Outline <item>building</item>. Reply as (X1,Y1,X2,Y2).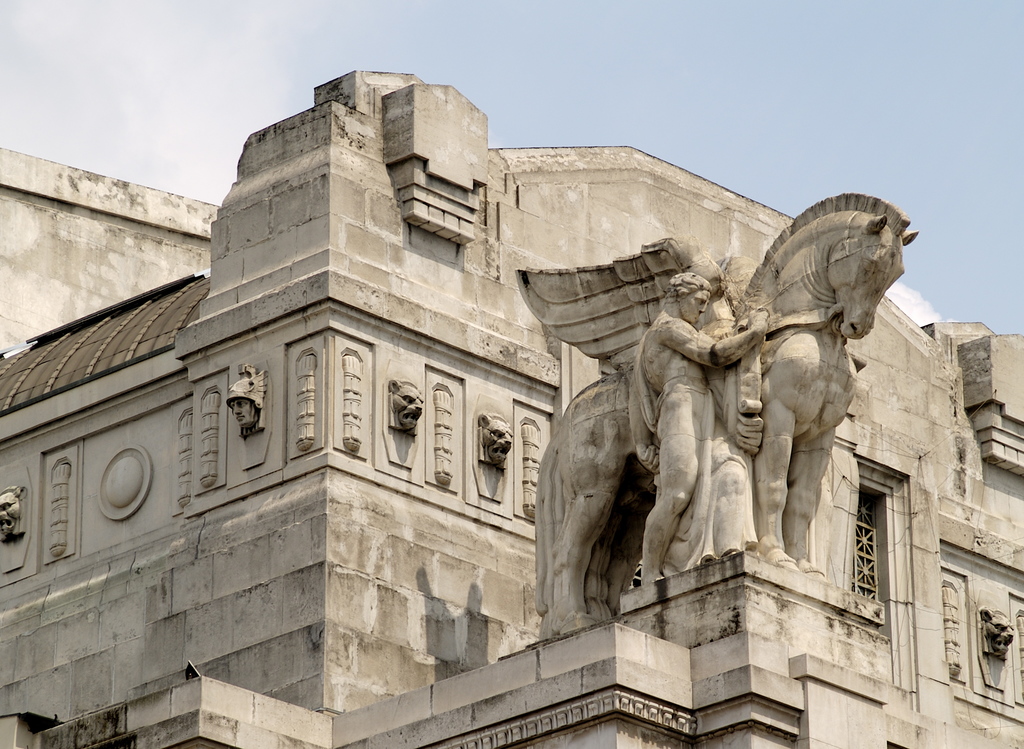
(0,72,1023,748).
